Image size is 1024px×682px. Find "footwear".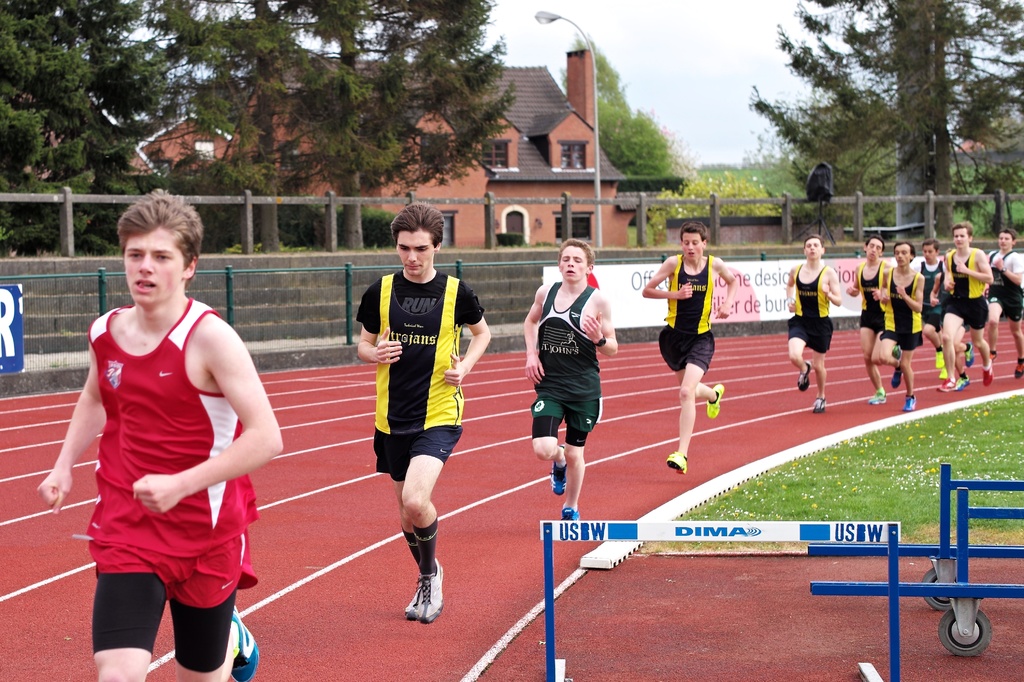
region(892, 365, 905, 389).
